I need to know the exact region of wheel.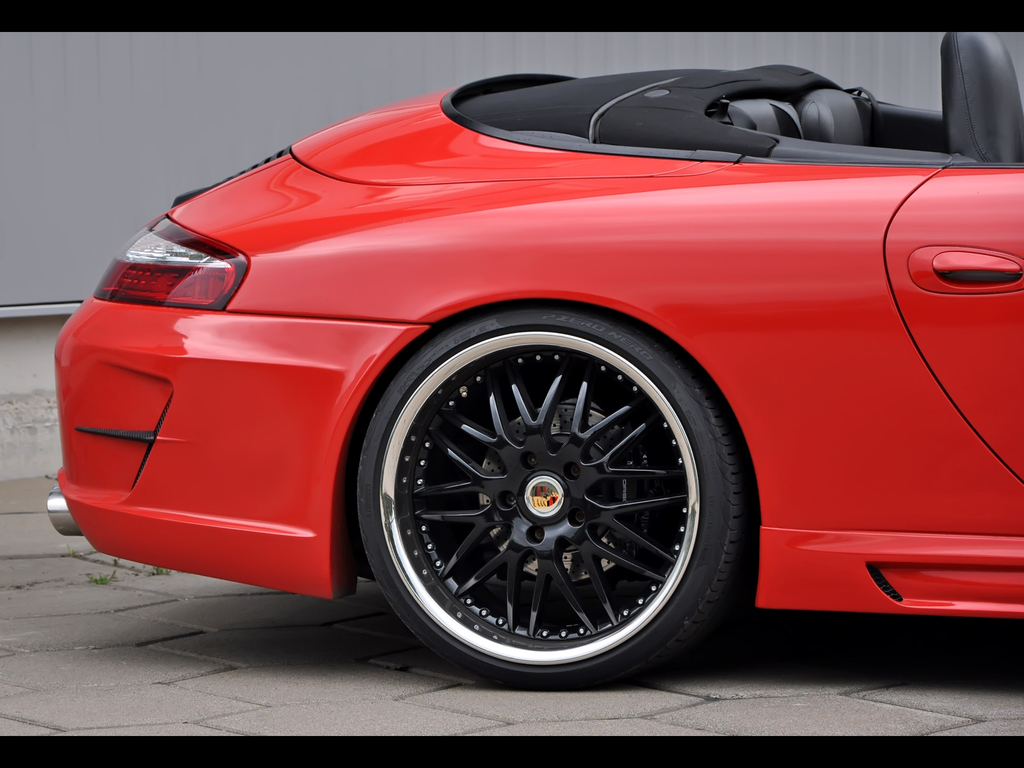
Region: 348,303,735,676.
